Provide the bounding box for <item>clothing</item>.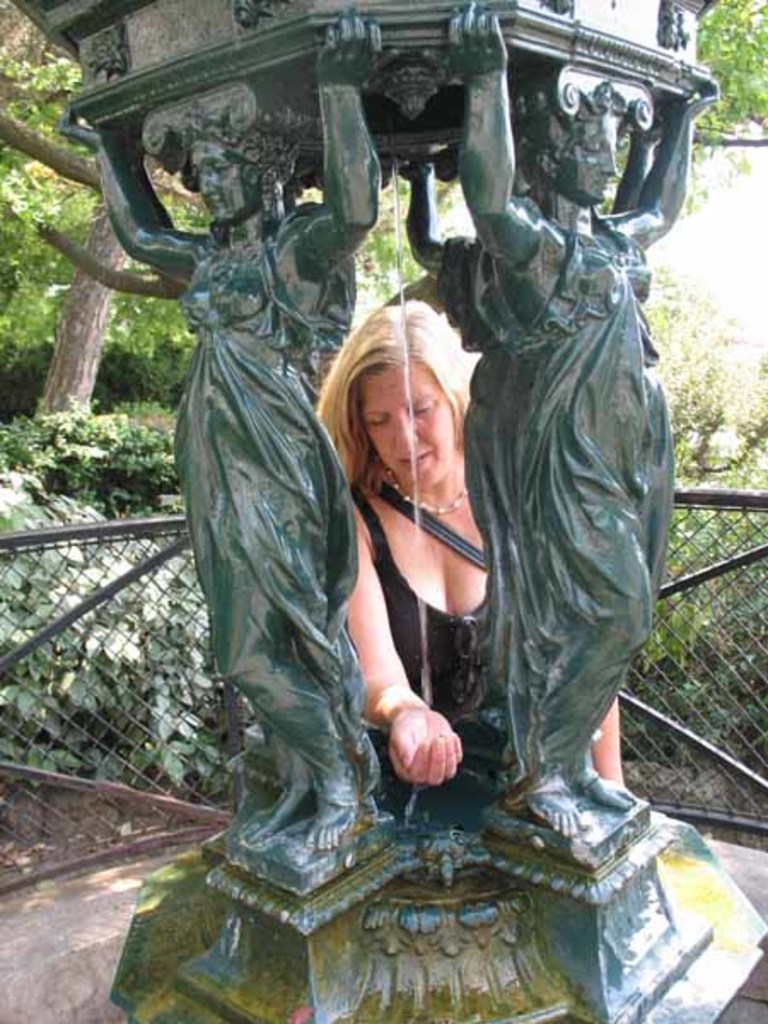
362, 468, 493, 727.
